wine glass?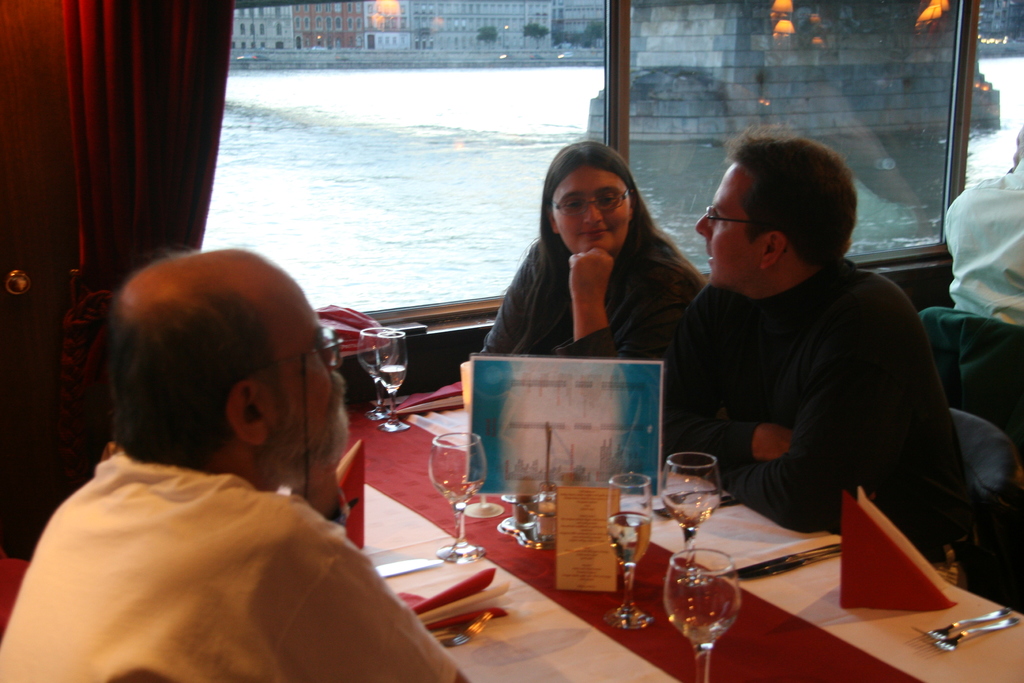
{"x1": 661, "y1": 550, "x2": 737, "y2": 671}
